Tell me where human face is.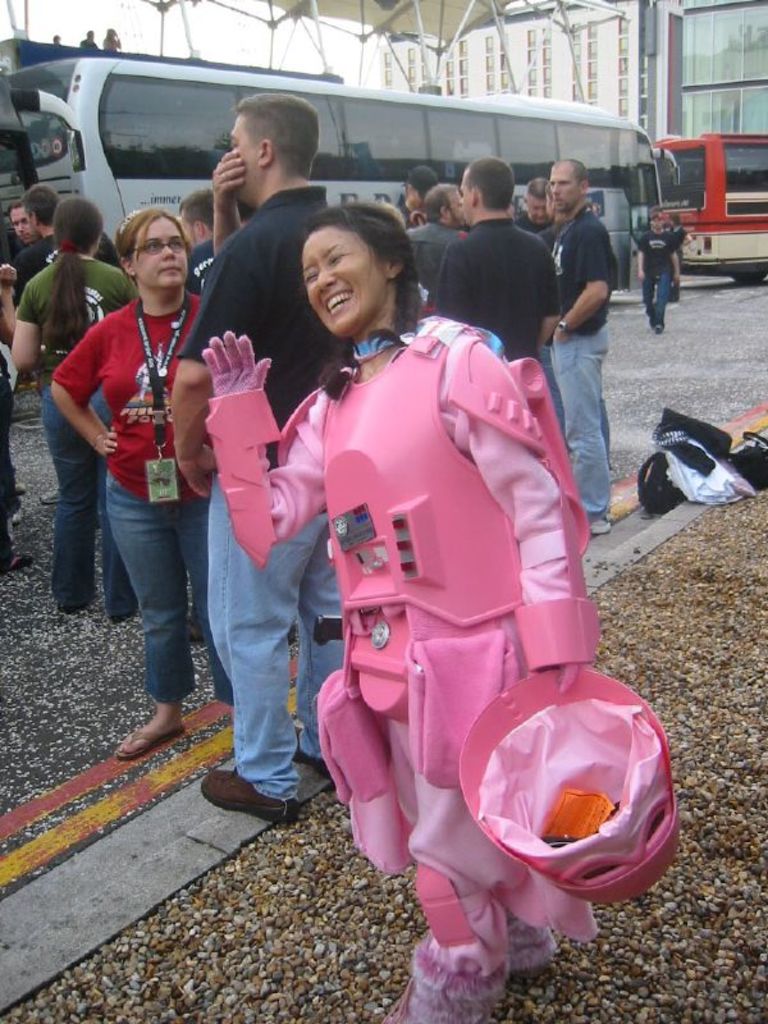
human face is at {"x1": 183, "y1": 214, "x2": 197, "y2": 246}.
